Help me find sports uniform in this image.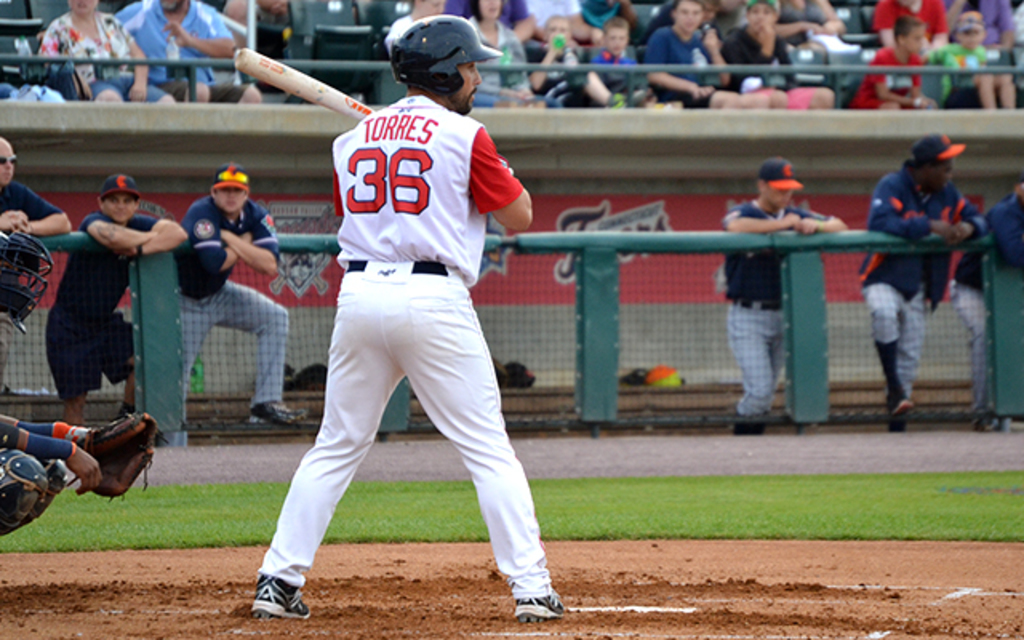
Found it: rect(851, 160, 987, 384).
